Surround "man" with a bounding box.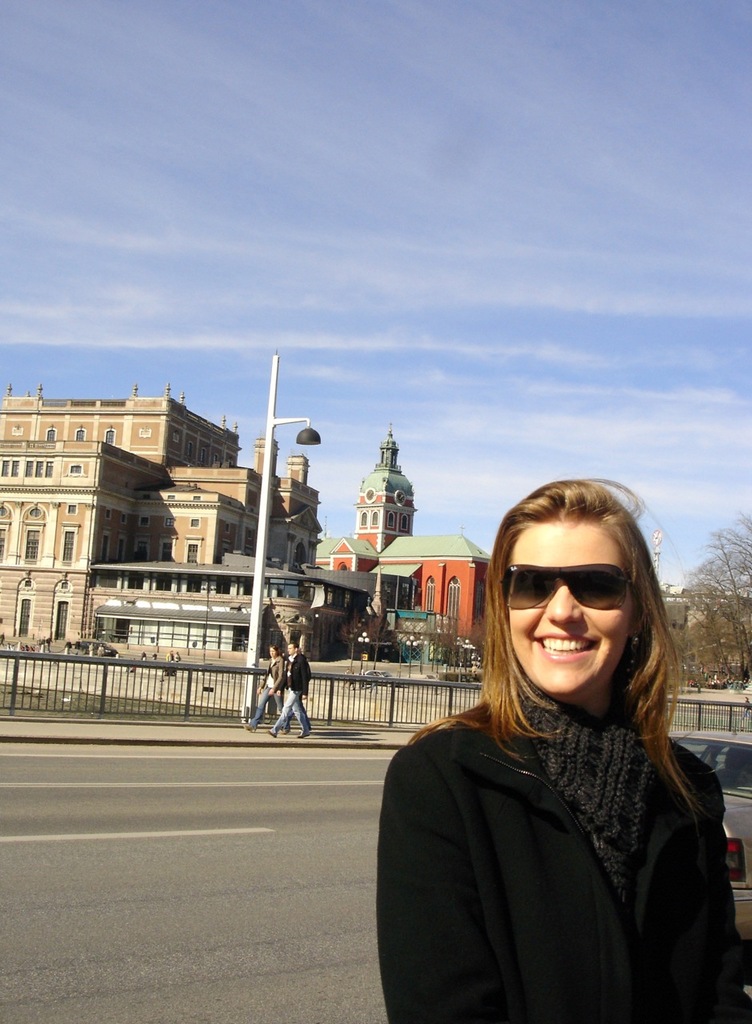
BBox(243, 644, 280, 730).
